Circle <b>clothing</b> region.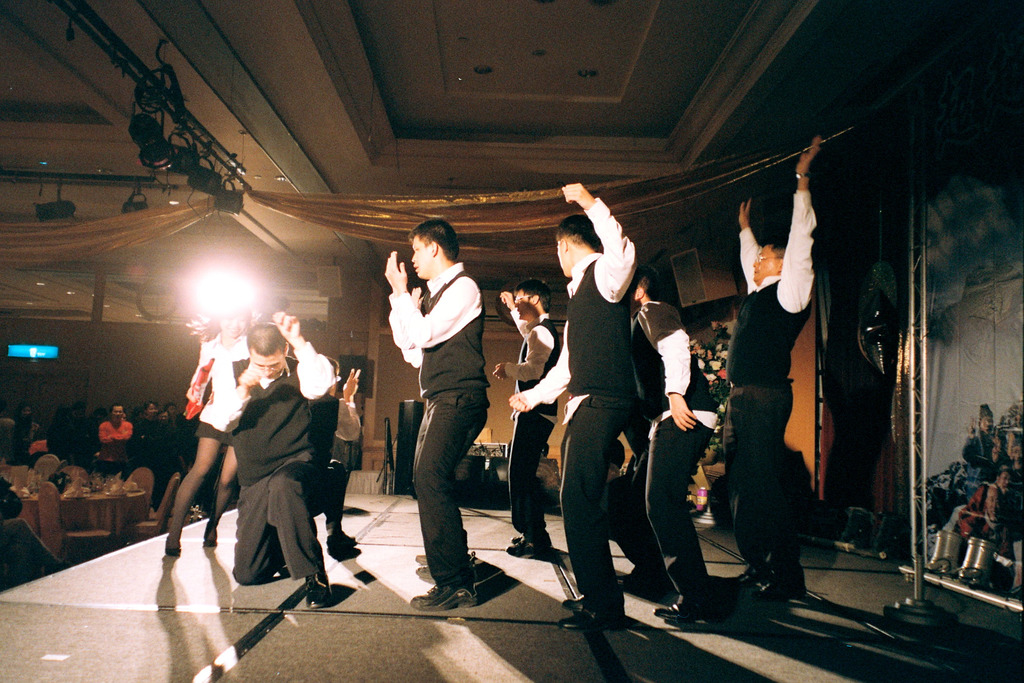
Region: BBox(90, 413, 132, 468).
